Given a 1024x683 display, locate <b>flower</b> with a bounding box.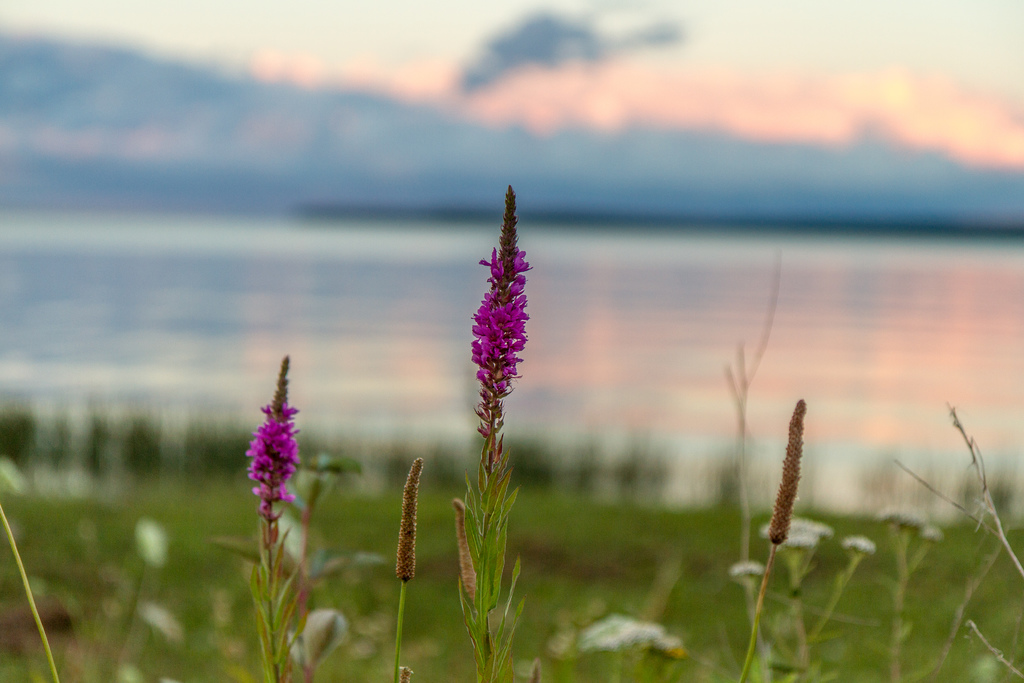
Located: {"x1": 236, "y1": 369, "x2": 307, "y2": 545}.
